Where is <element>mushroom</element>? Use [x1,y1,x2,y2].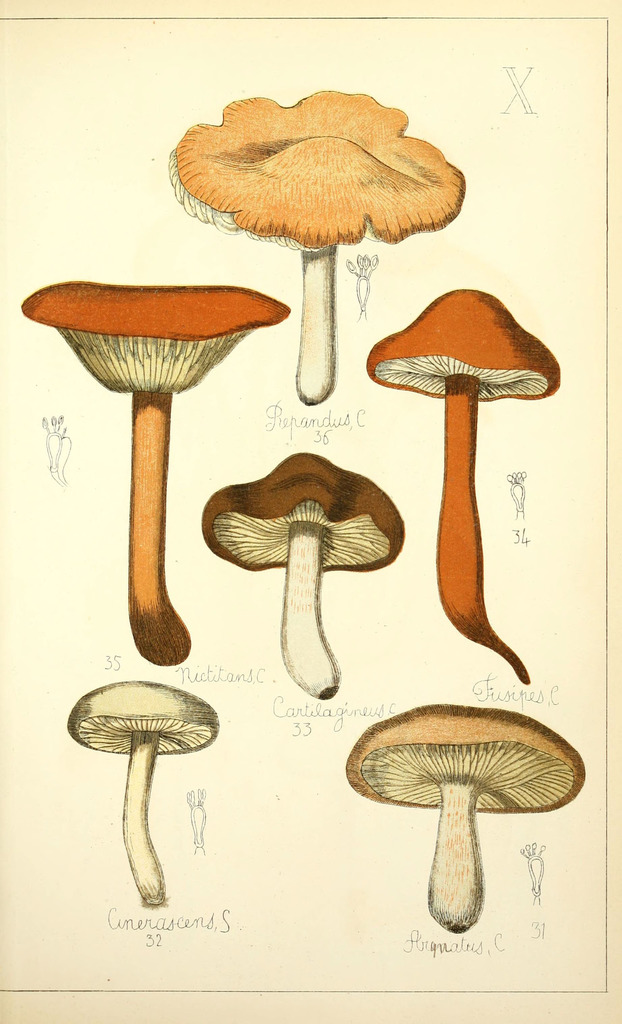
[328,700,599,927].
